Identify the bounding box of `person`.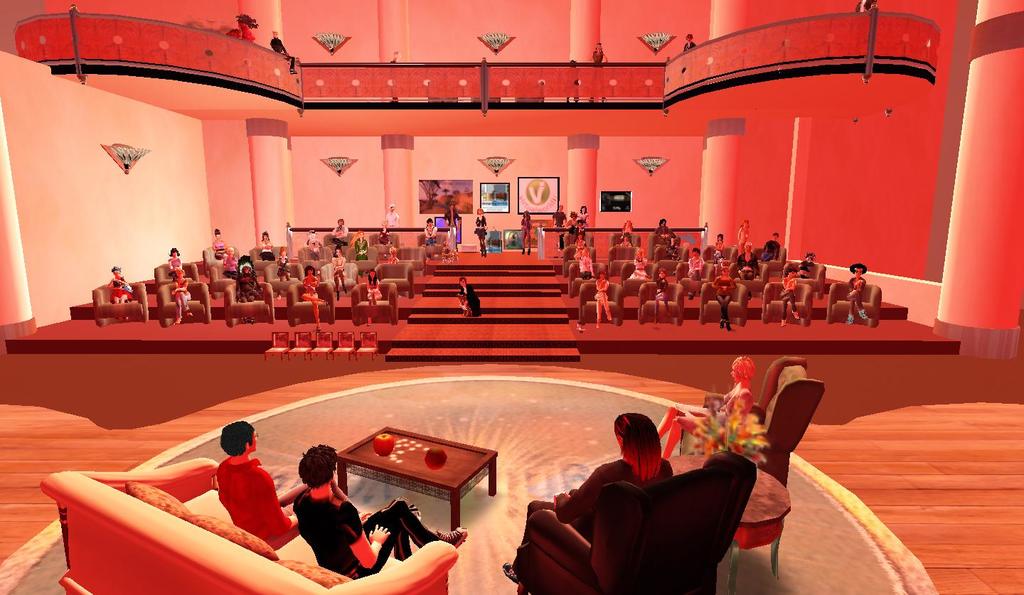
Rect(519, 212, 533, 253).
